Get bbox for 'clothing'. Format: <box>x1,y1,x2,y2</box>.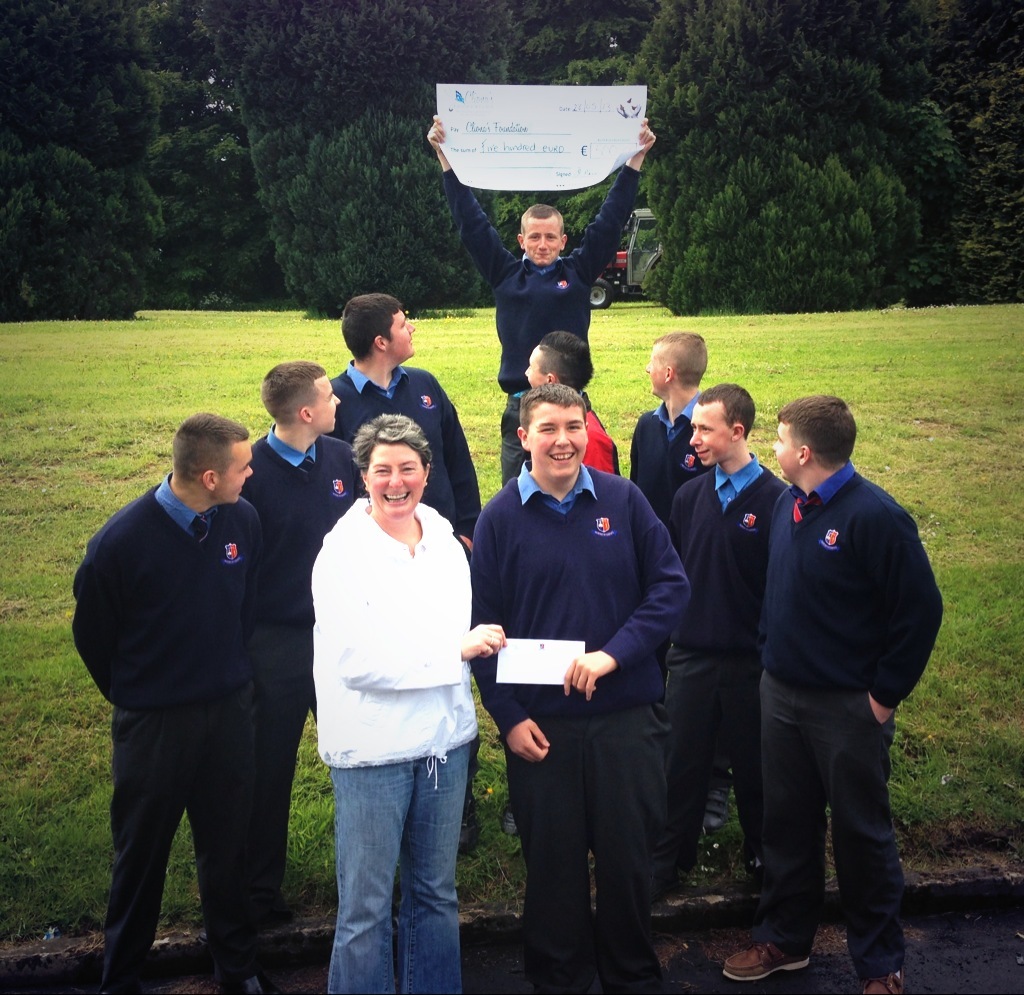
<box>306,494,473,994</box>.
